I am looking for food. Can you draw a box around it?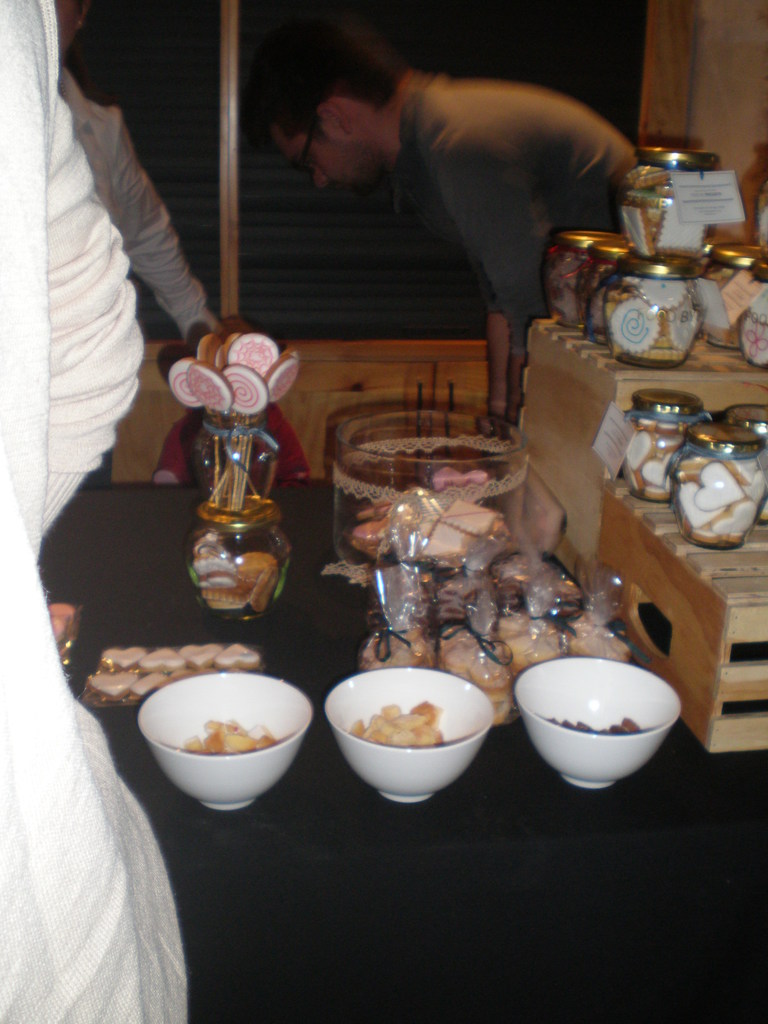
Sure, the bounding box is bbox(356, 698, 449, 748).
